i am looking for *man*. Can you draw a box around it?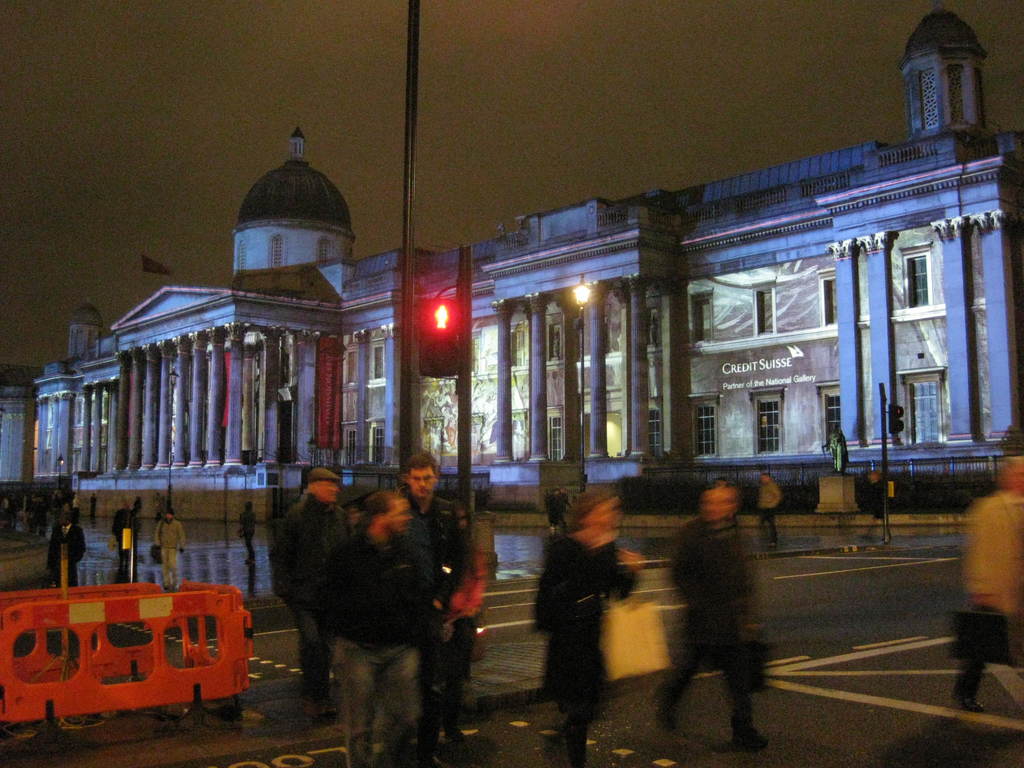
Sure, the bounding box is (x1=652, y1=485, x2=769, y2=752).
